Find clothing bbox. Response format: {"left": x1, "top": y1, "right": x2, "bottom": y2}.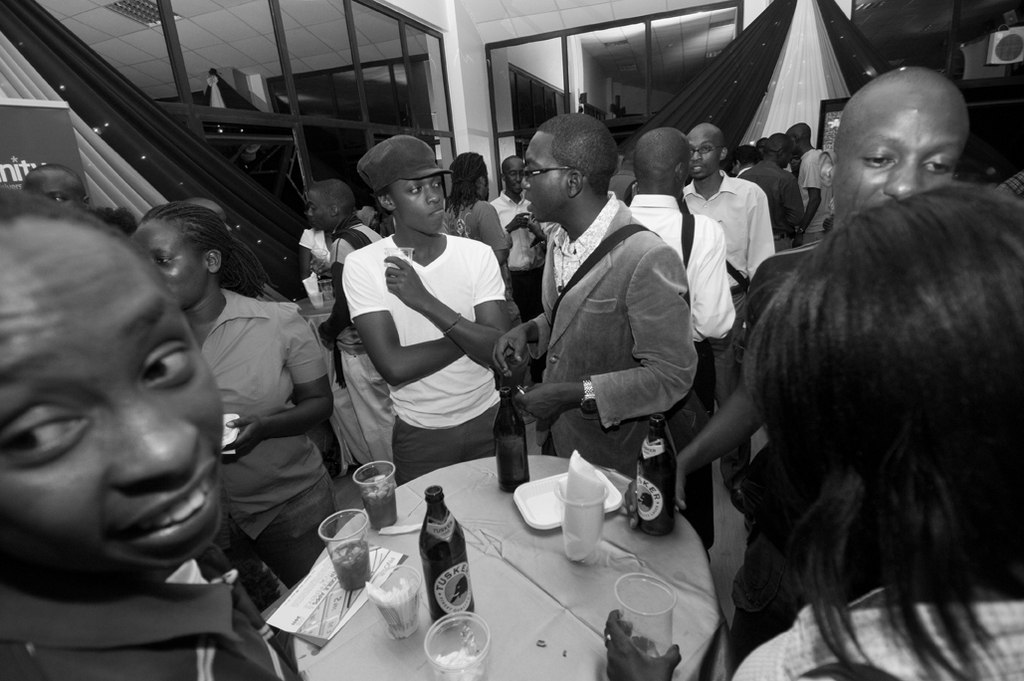
{"left": 307, "top": 222, "right": 403, "bottom": 484}.
